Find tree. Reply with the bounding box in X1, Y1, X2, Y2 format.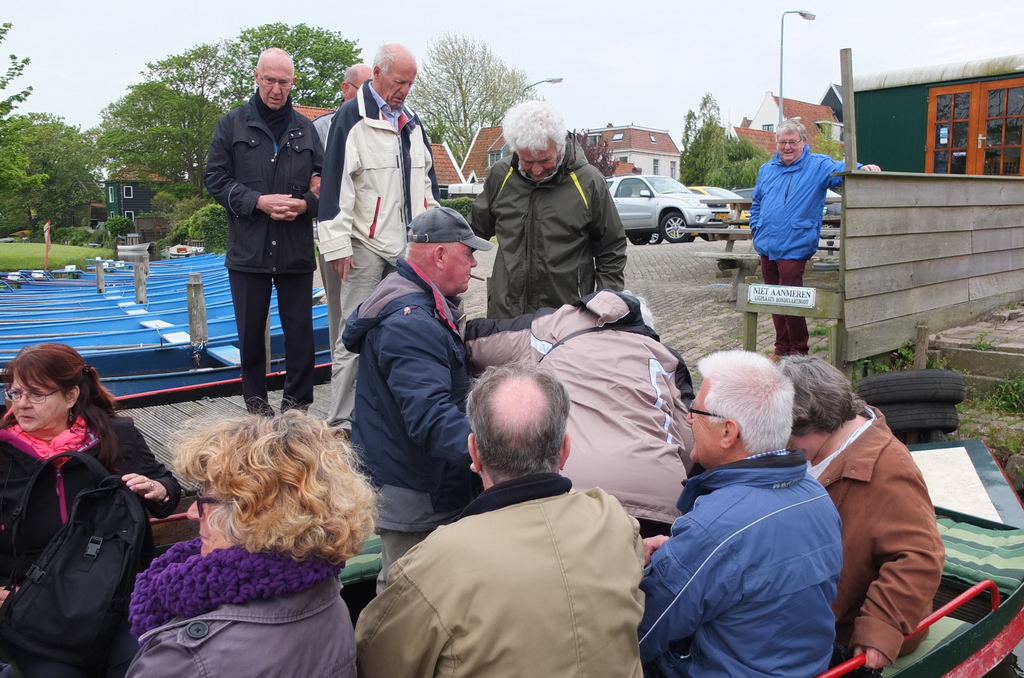
404, 39, 545, 145.
